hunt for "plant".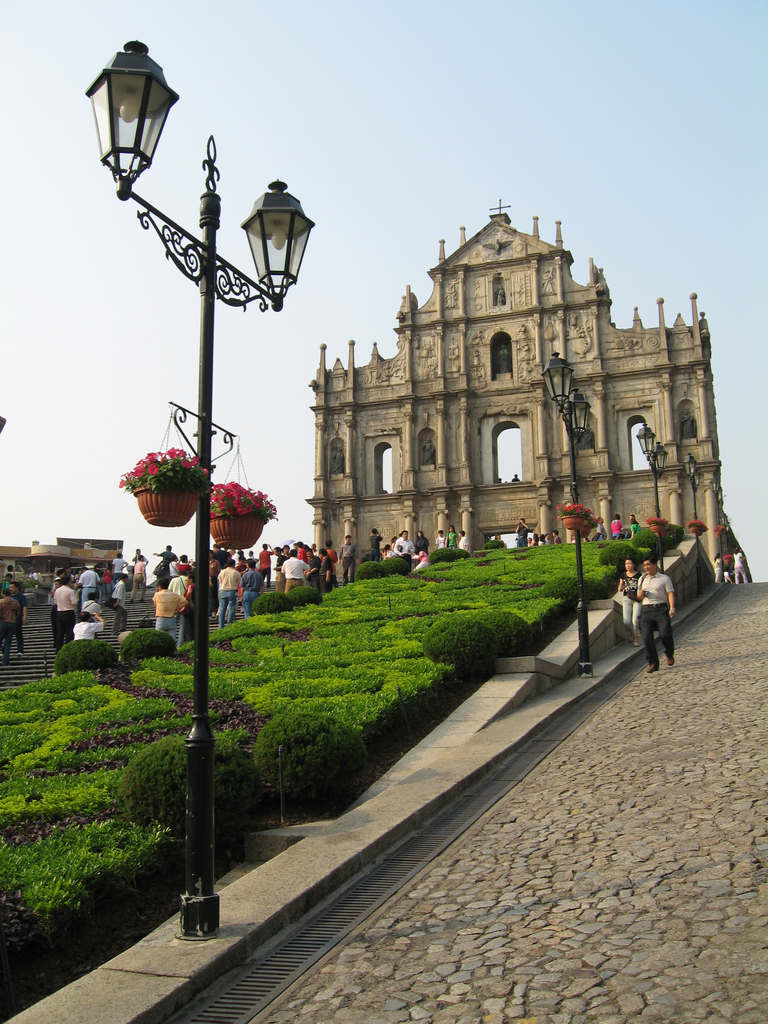
Hunted down at (552,564,586,605).
